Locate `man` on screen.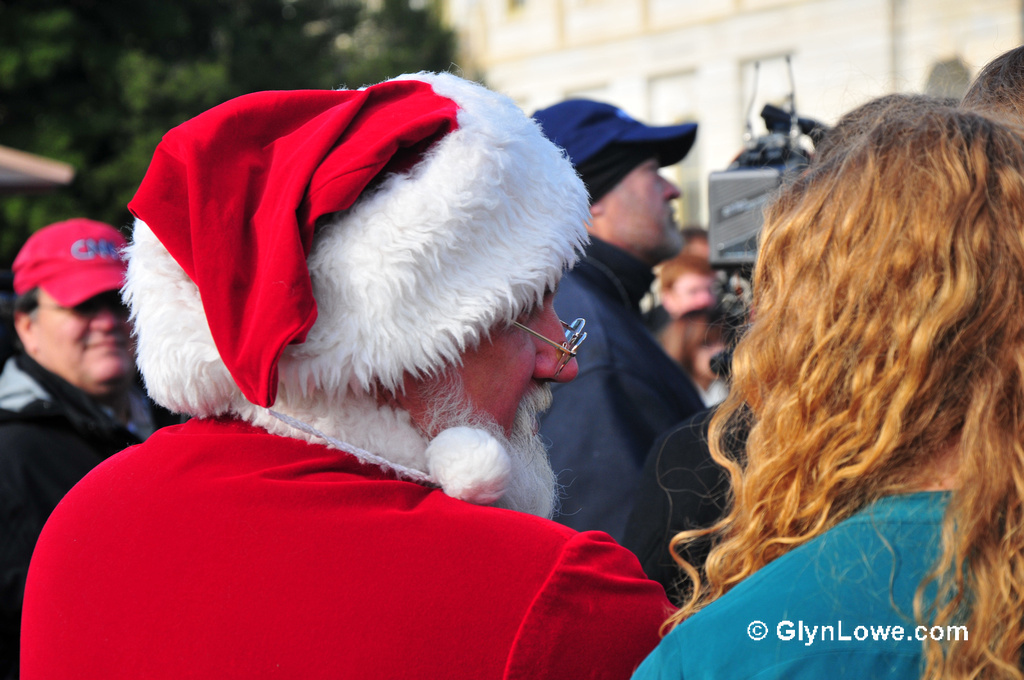
On screen at [61, 44, 749, 631].
